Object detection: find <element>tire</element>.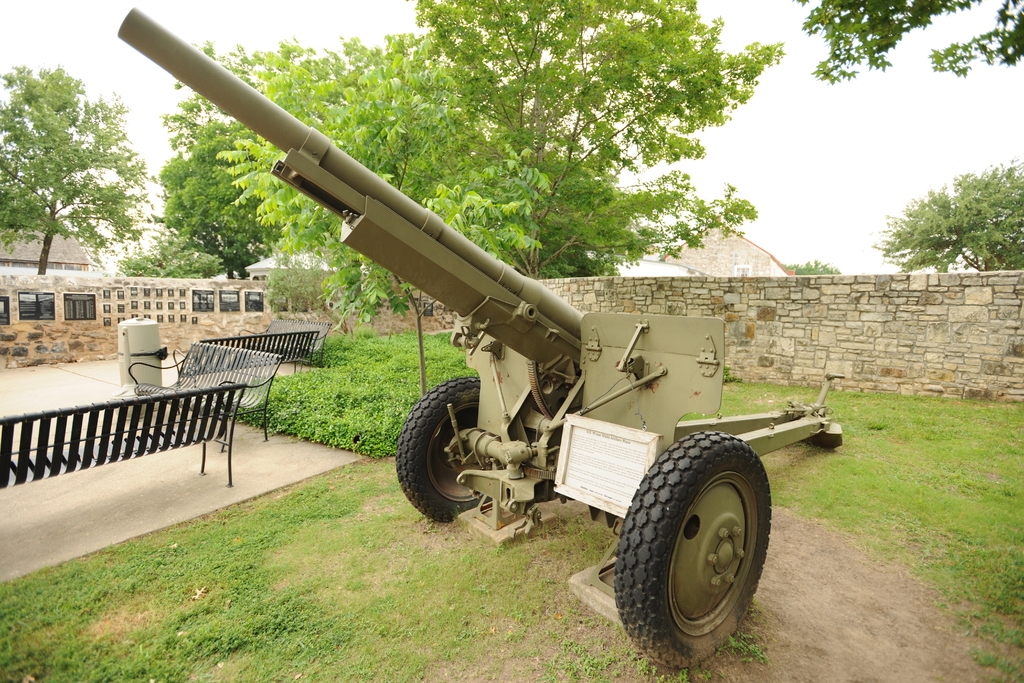
617 432 776 650.
